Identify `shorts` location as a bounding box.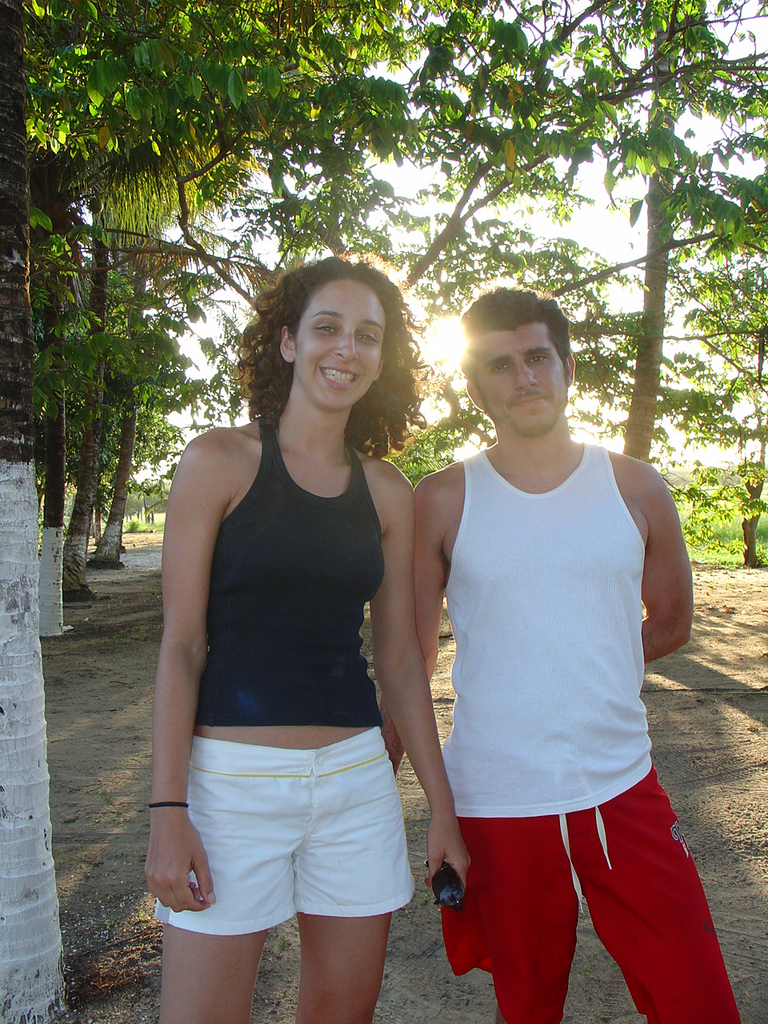
[198, 745, 442, 893].
